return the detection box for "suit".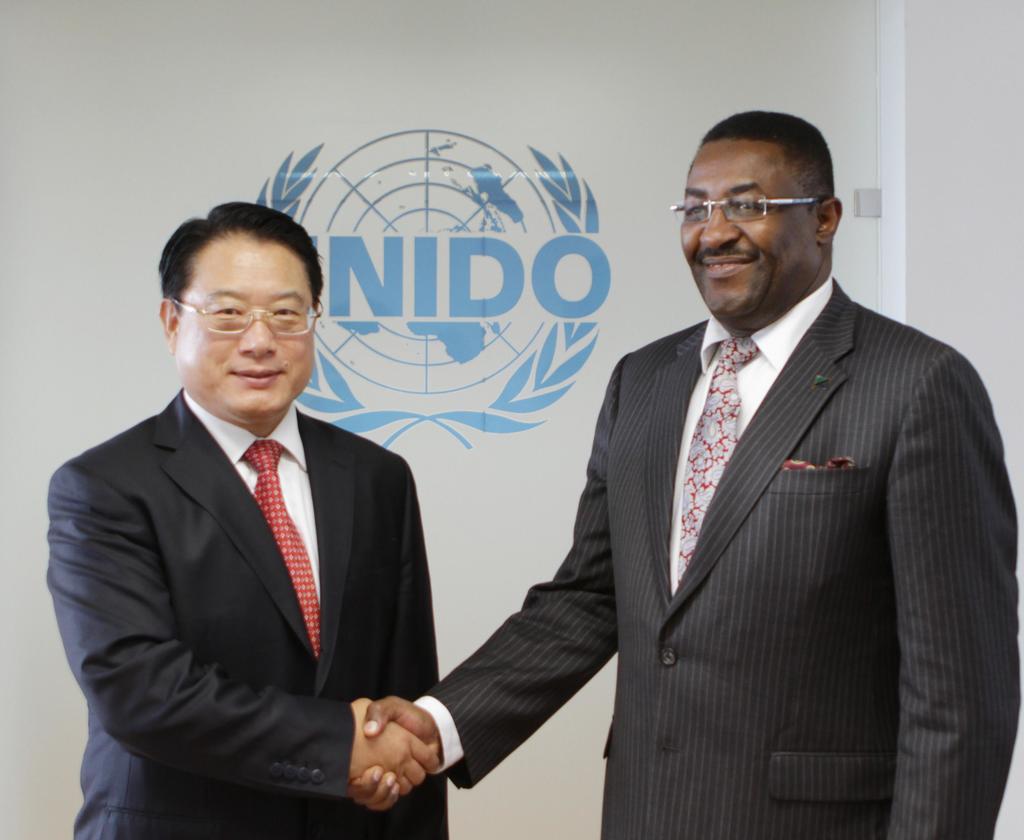
region(41, 384, 446, 839).
